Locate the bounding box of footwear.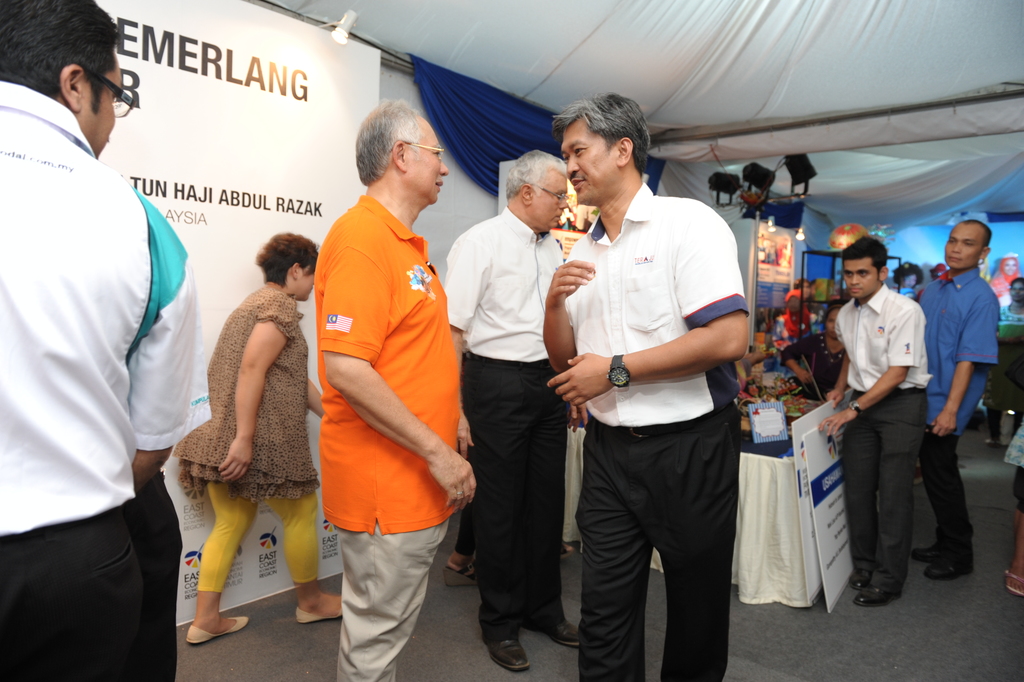
Bounding box: {"left": 297, "top": 590, "right": 350, "bottom": 624}.
